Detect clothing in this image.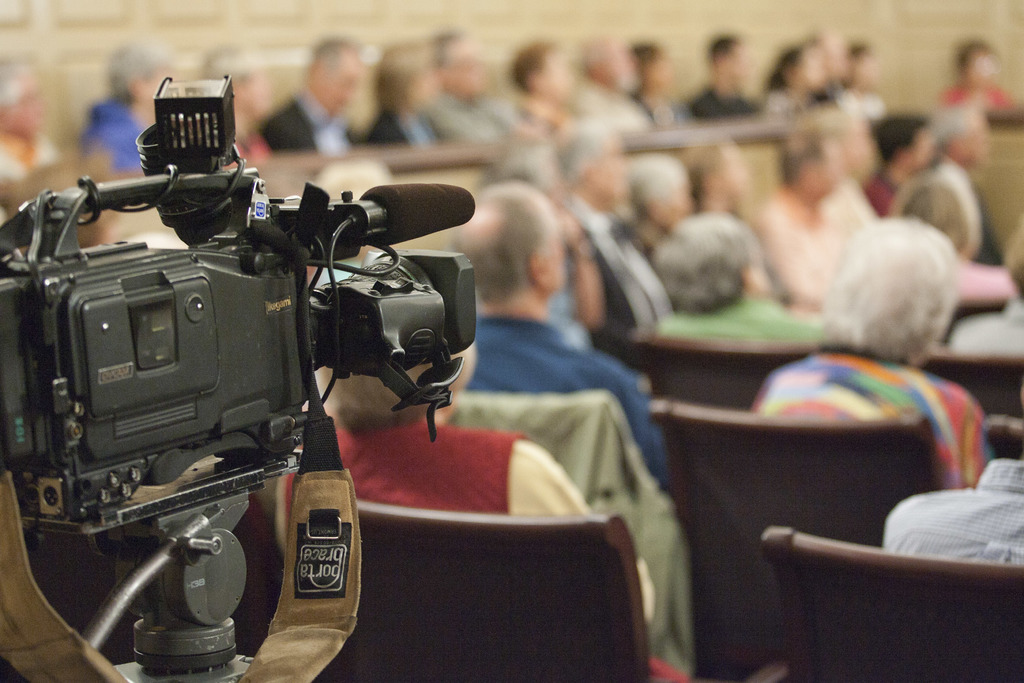
Detection: box=[651, 285, 835, 344].
